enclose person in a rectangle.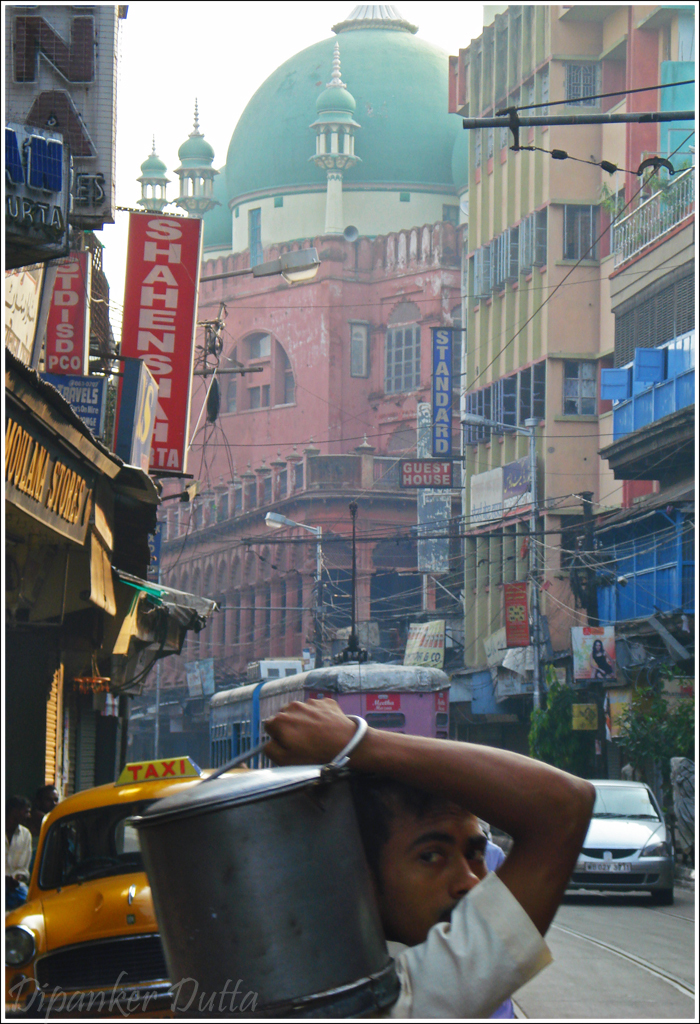
box=[291, 698, 591, 1023].
